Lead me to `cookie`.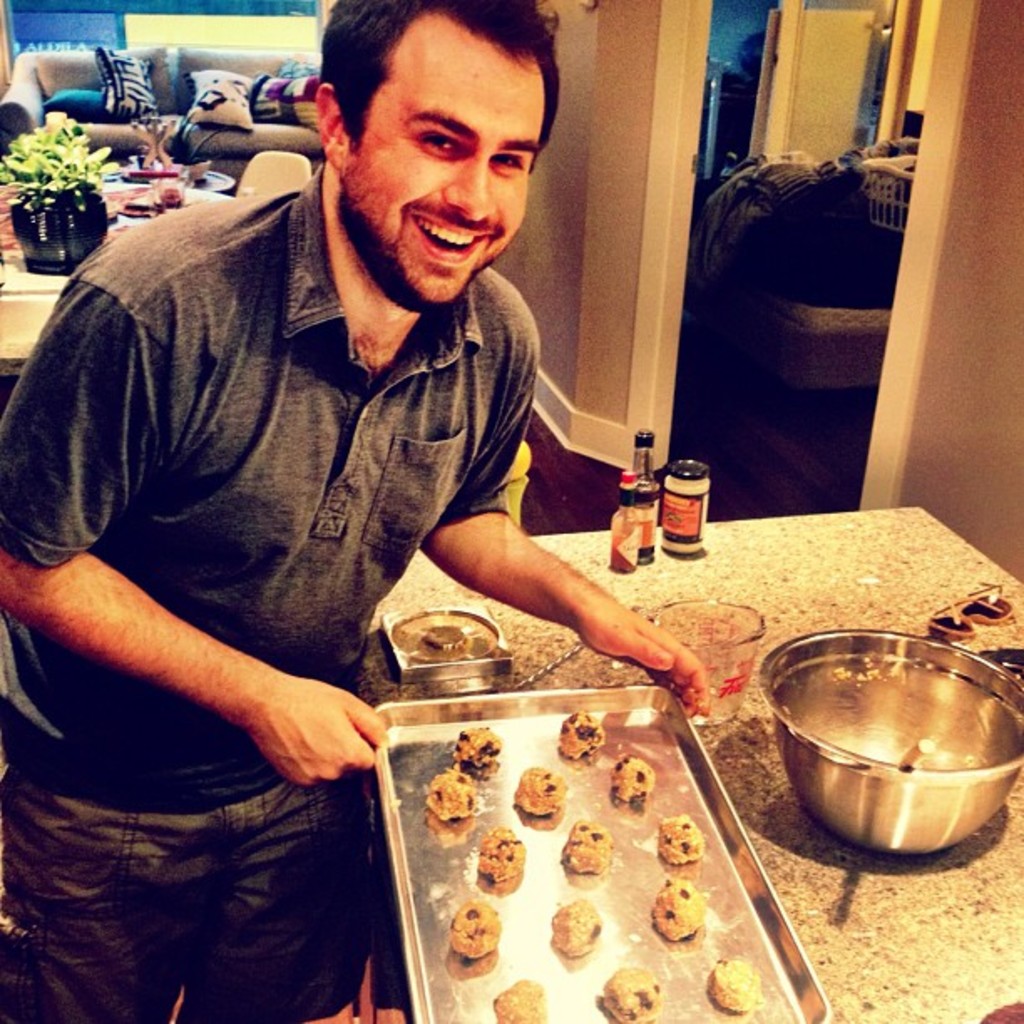
Lead to {"x1": 649, "y1": 875, "x2": 706, "y2": 945}.
